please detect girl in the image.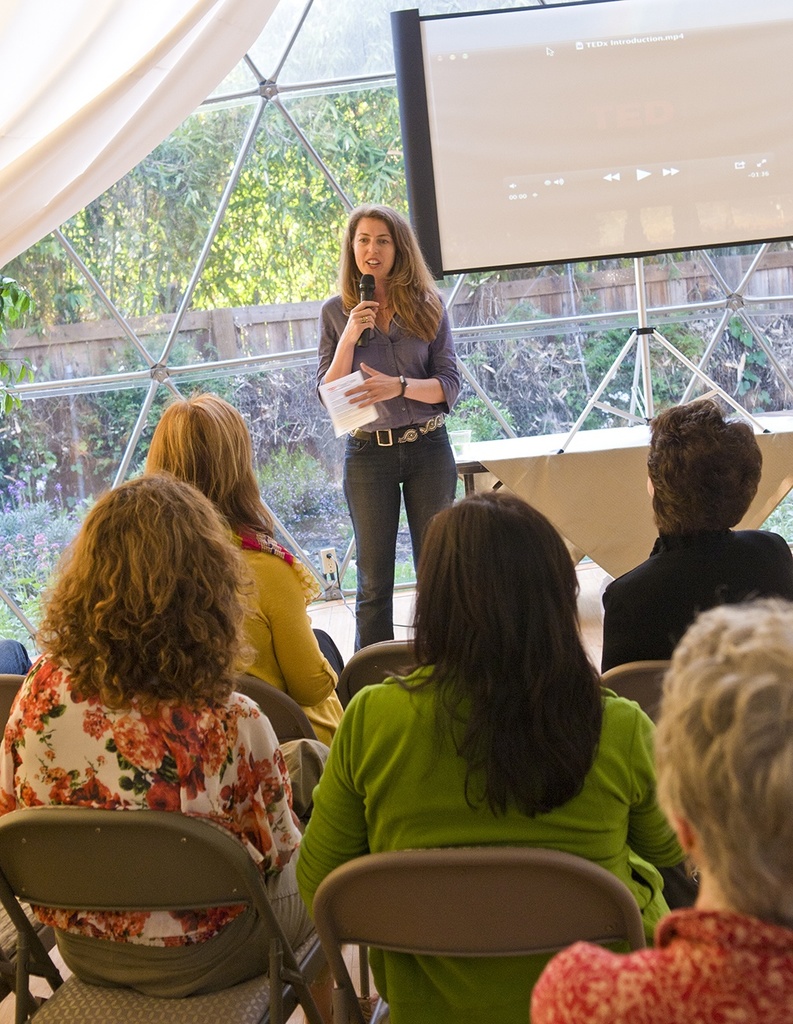
rect(0, 473, 302, 1004).
